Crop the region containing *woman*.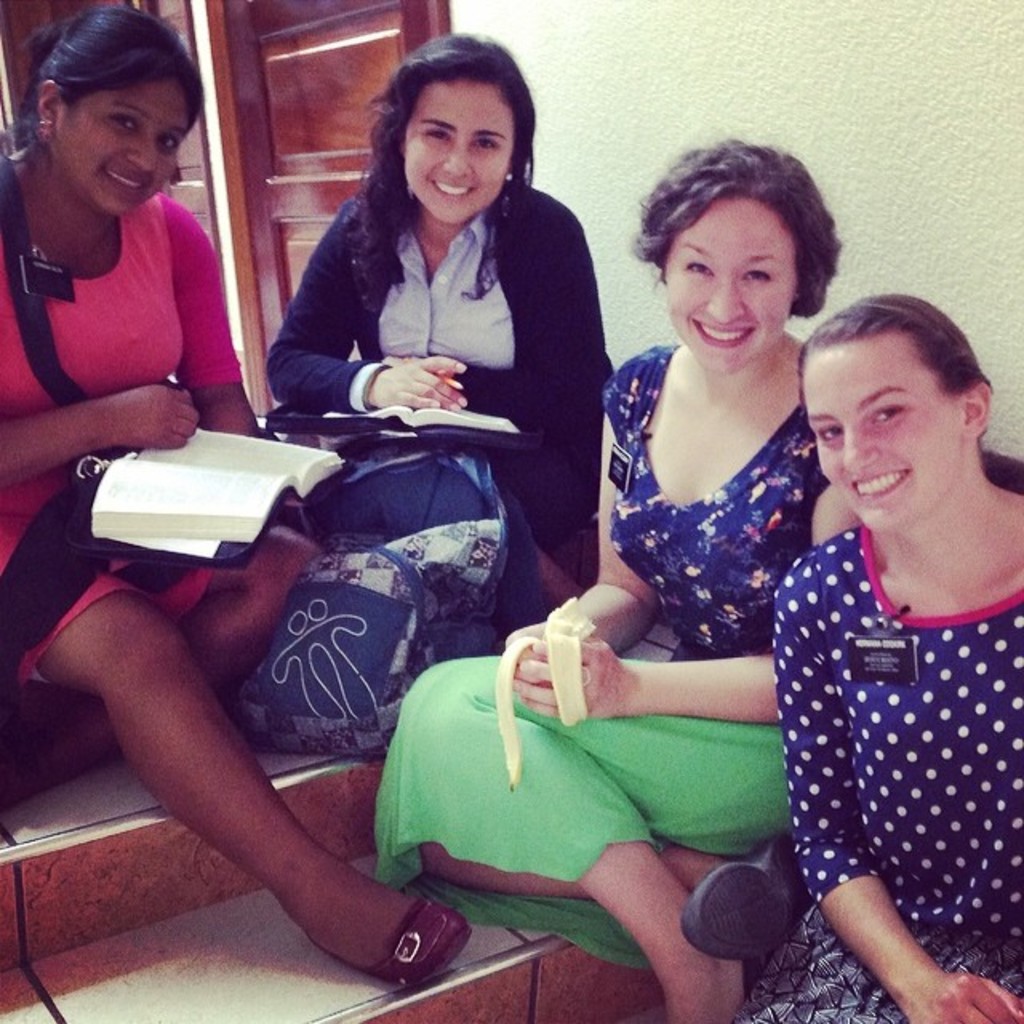
Crop region: select_region(0, 2, 485, 998).
